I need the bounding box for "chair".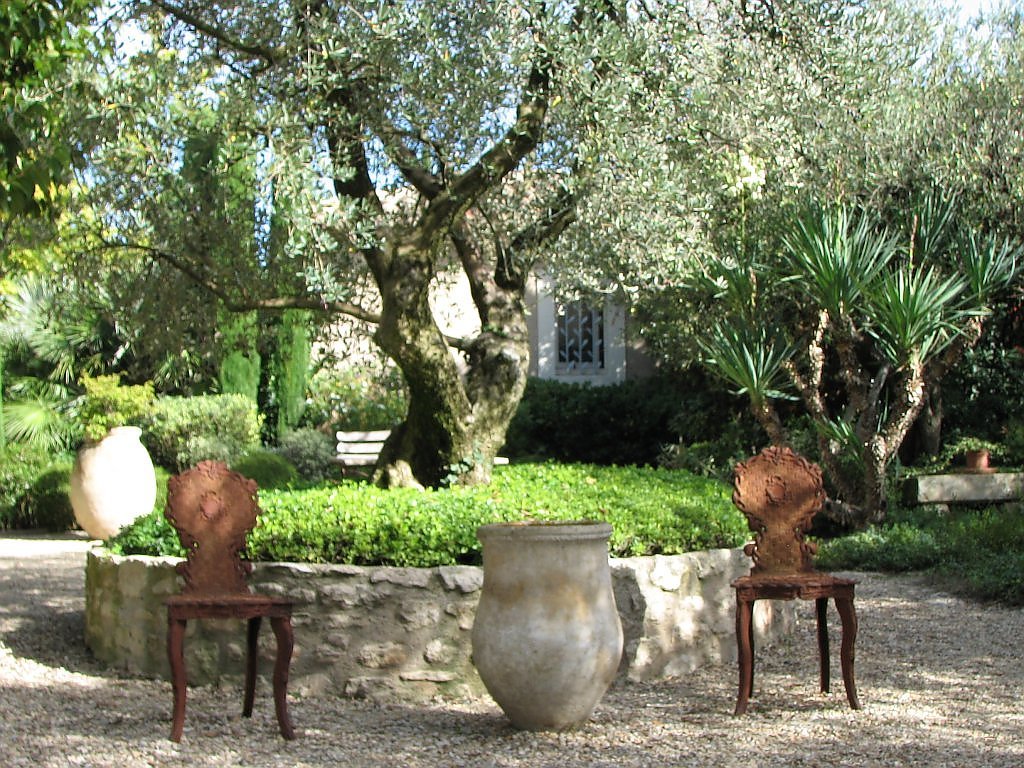
Here it is: box=[157, 463, 296, 746].
